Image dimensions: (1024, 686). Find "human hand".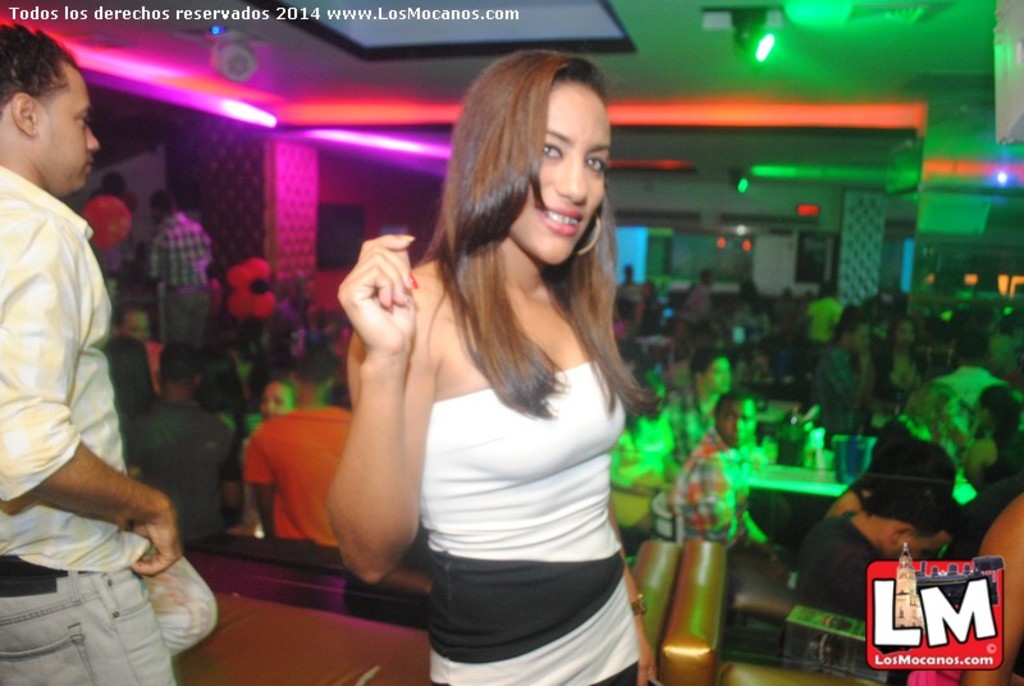
pyautogui.locateOnScreen(635, 634, 659, 685).
